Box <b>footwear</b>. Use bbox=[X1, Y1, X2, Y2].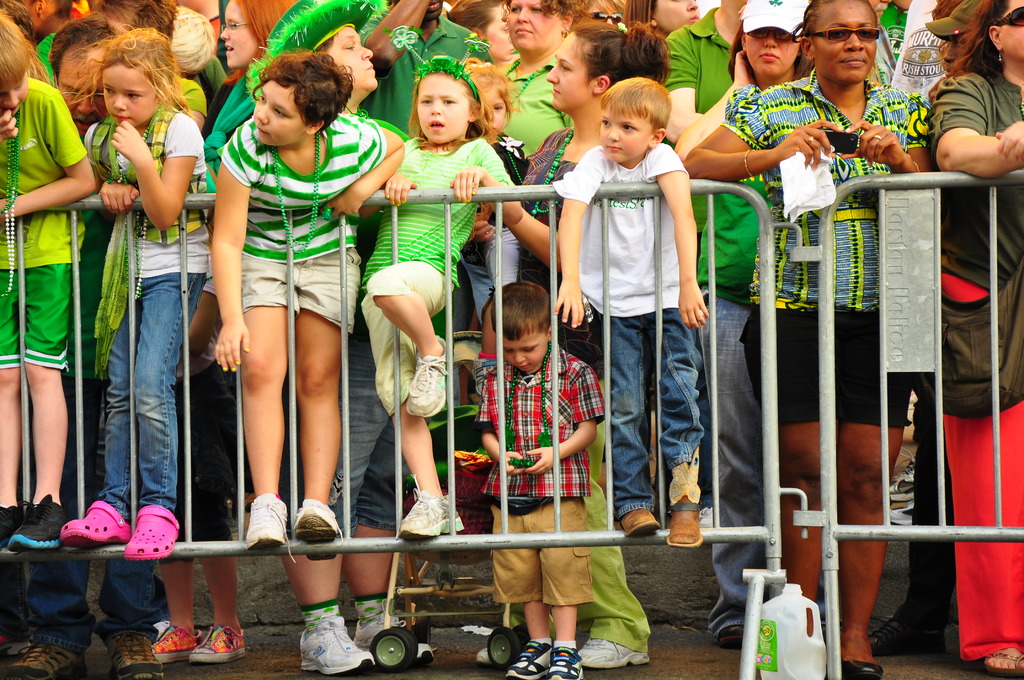
bbox=[291, 496, 343, 560].
